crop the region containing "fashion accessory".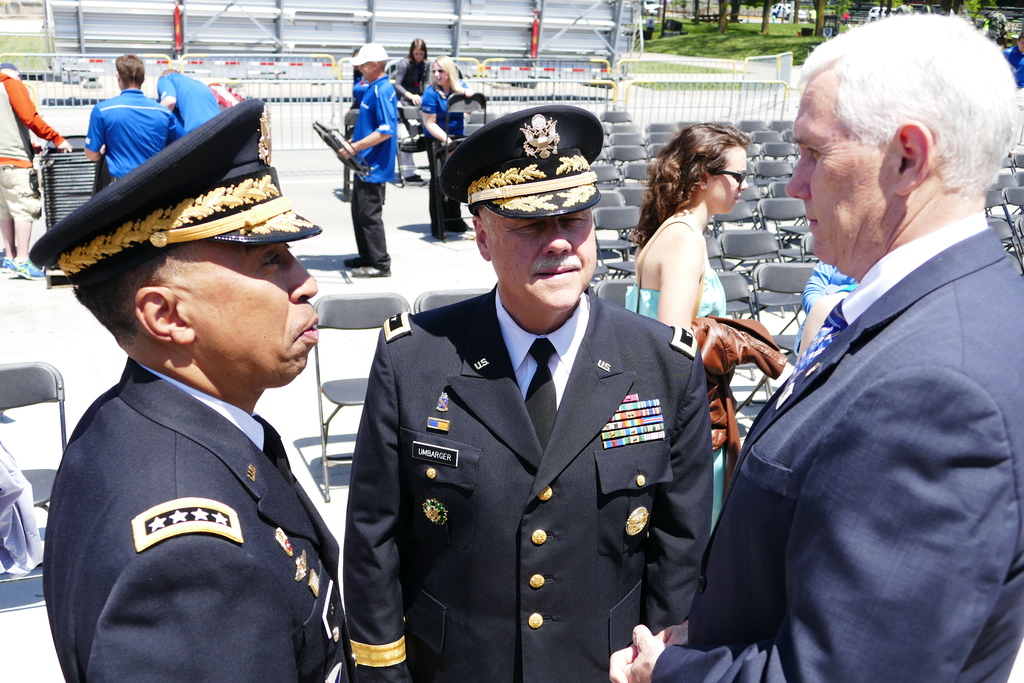
Crop region: x1=253, y1=415, x2=292, y2=483.
